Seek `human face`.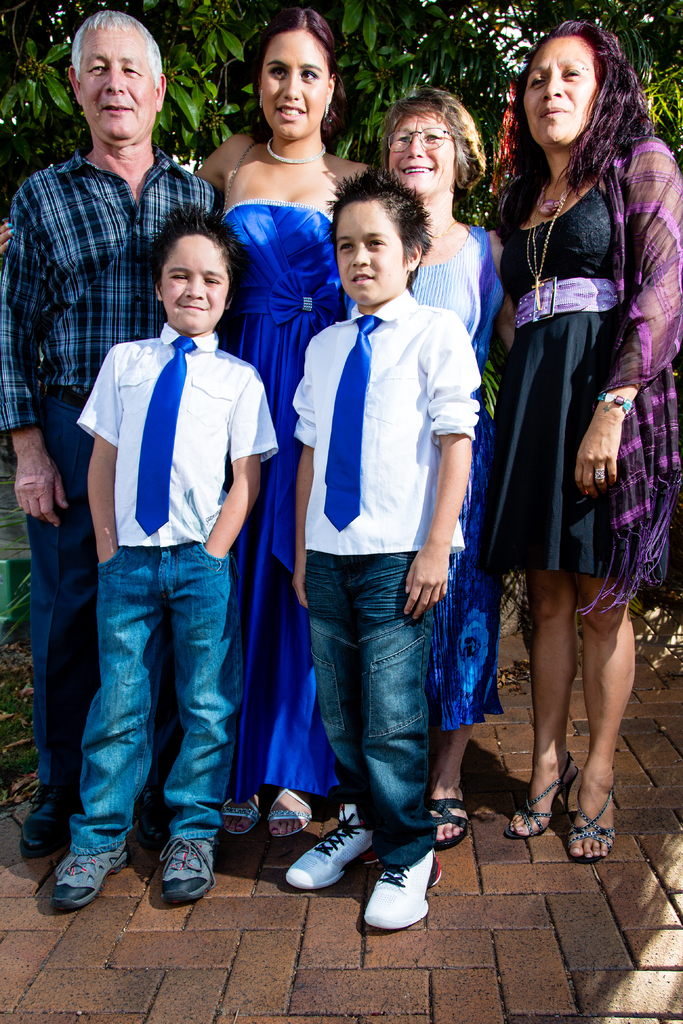
x1=160, y1=237, x2=223, y2=330.
